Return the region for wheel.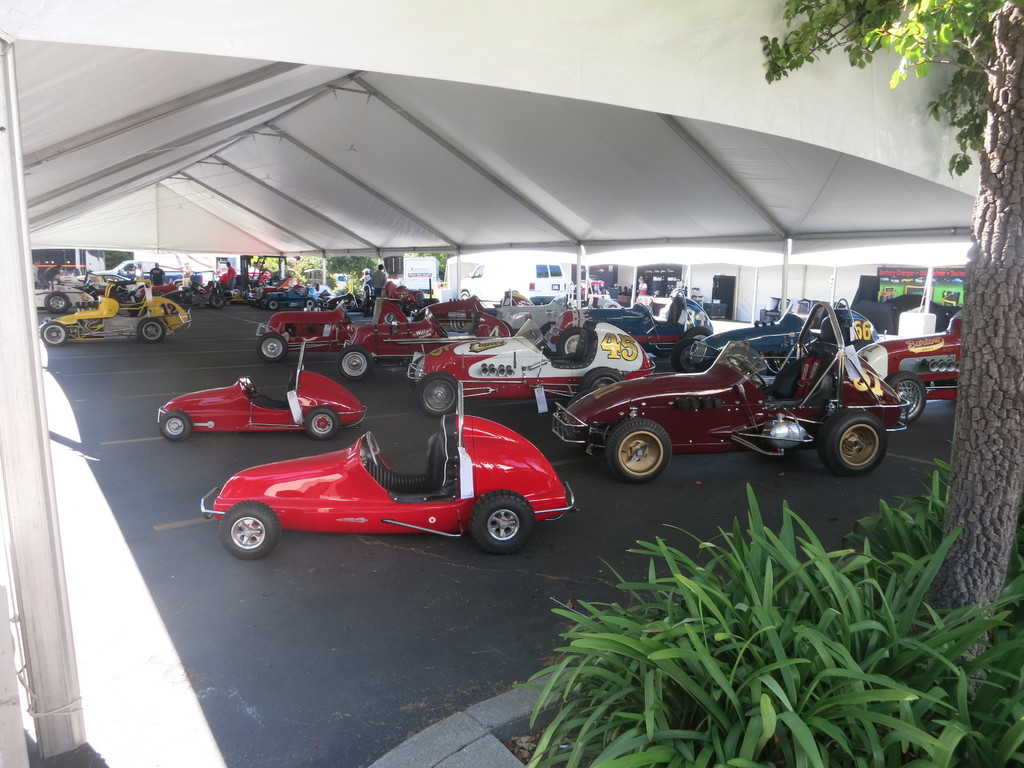
box(44, 291, 70, 315).
